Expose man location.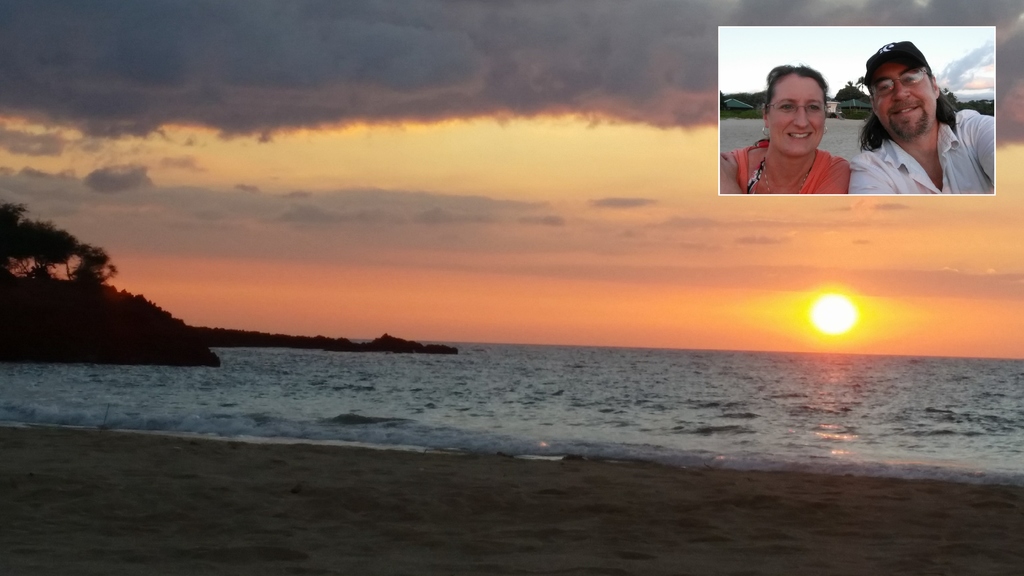
Exposed at rect(848, 29, 1001, 197).
